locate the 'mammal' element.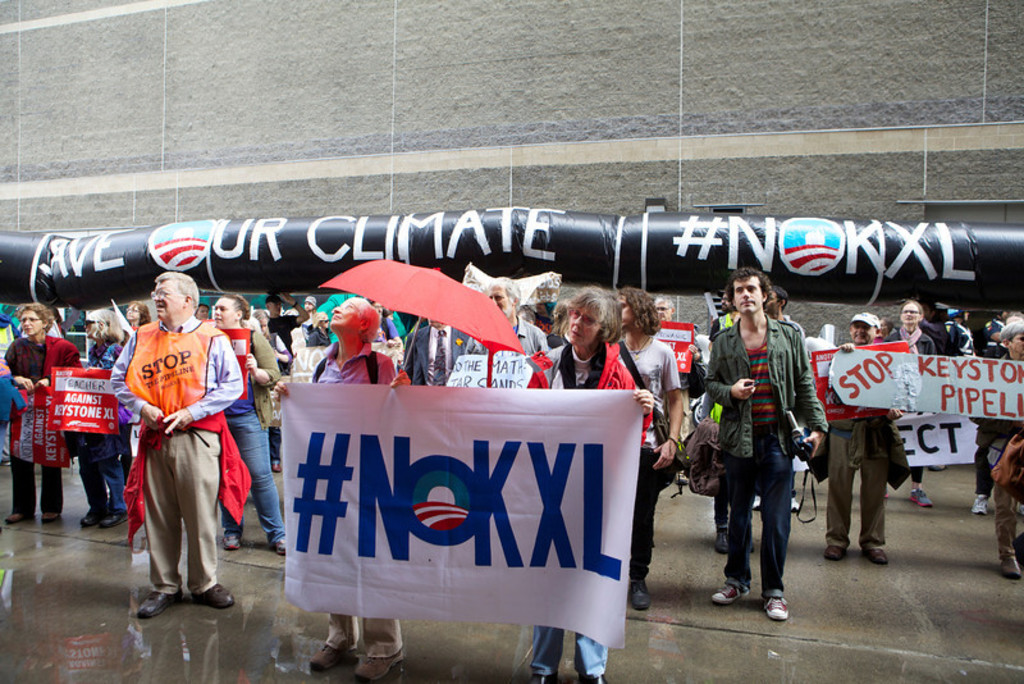
Element bbox: (108, 281, 242, 628).
